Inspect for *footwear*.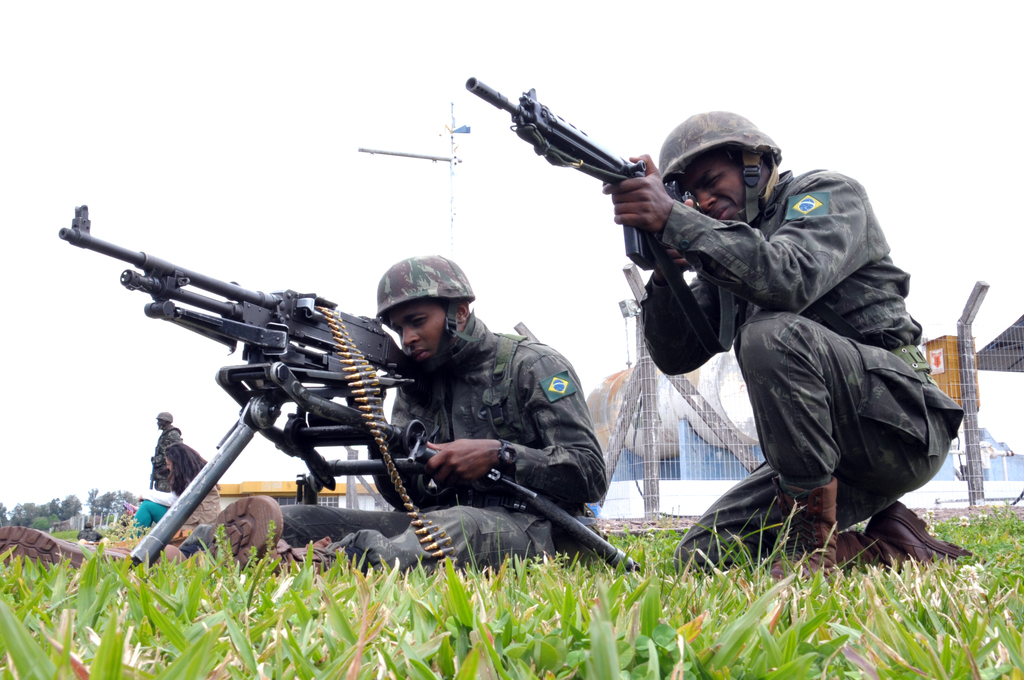
Inspection: left=198, top=492, right=345, bottom=585.
